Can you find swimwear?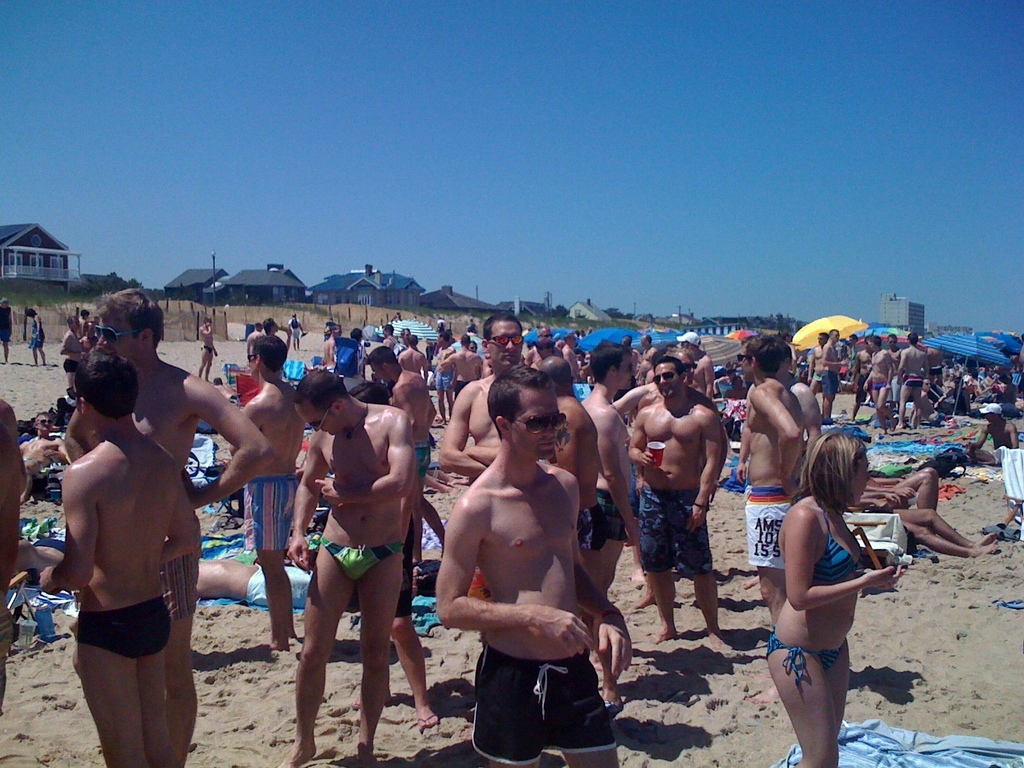
Yes, bounding box: l=865, t=375, r=889, b=389.
